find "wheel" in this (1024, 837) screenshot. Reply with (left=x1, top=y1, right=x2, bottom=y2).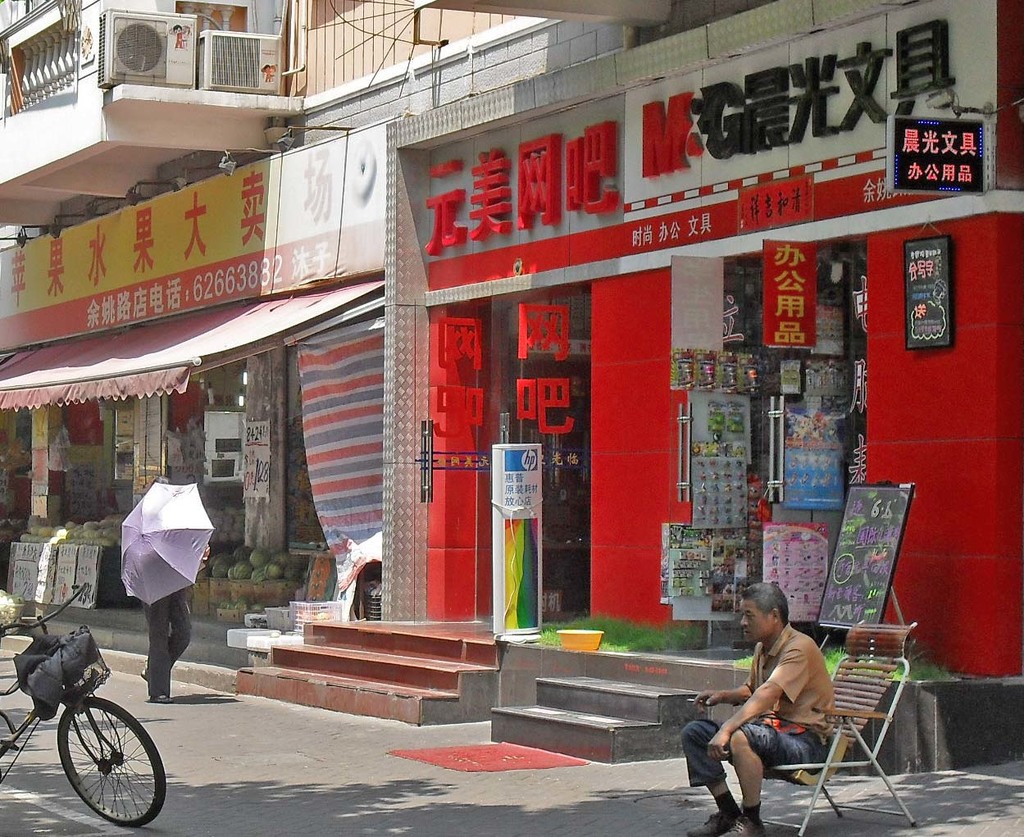
(left=56, top=698, right=165, bottom=828).
